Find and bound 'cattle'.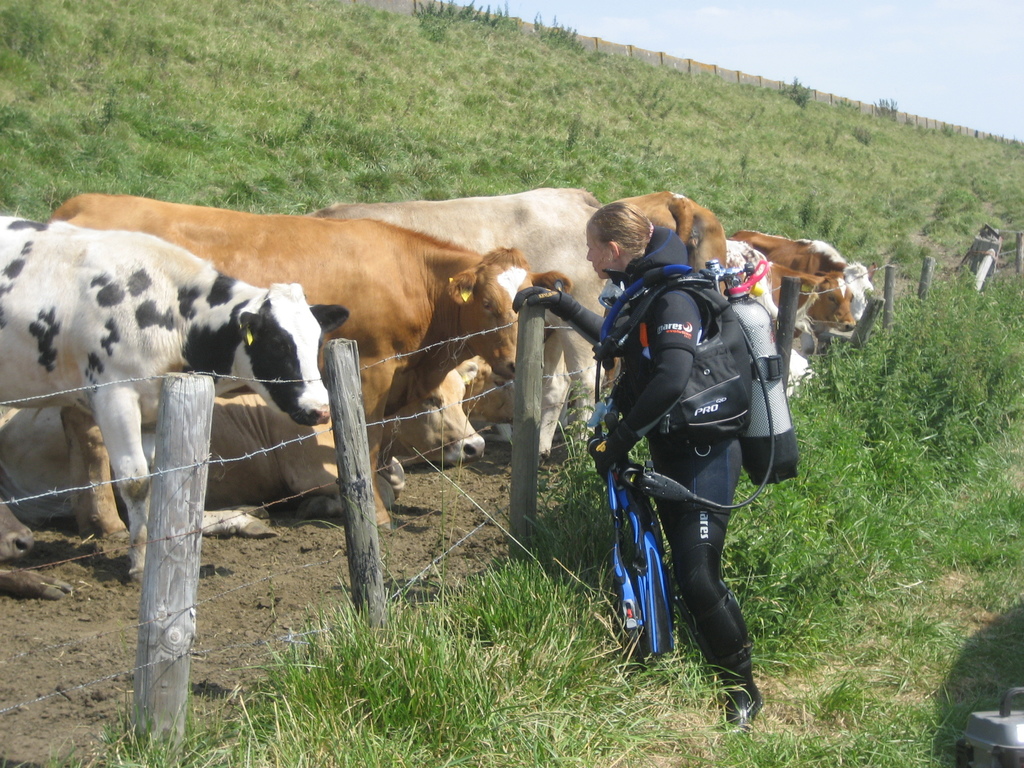
Bound: (x1=0, y1=215, x2=345, y2=581).
